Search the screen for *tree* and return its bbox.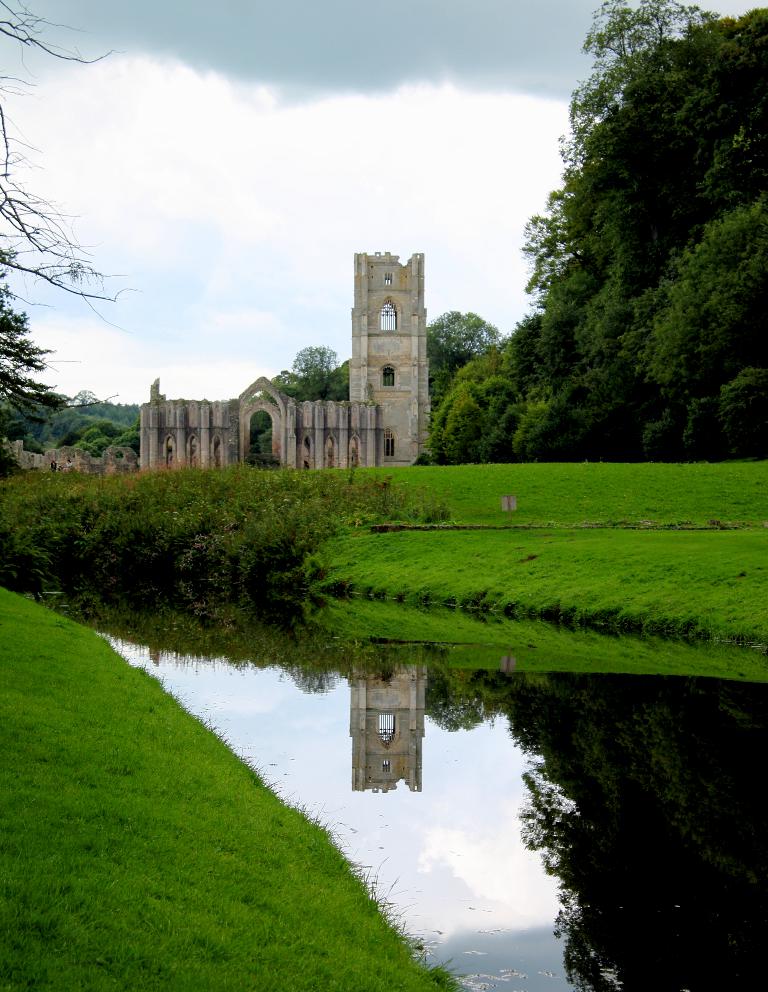
Found: left=0, top=240, right=60, bottom=450.
